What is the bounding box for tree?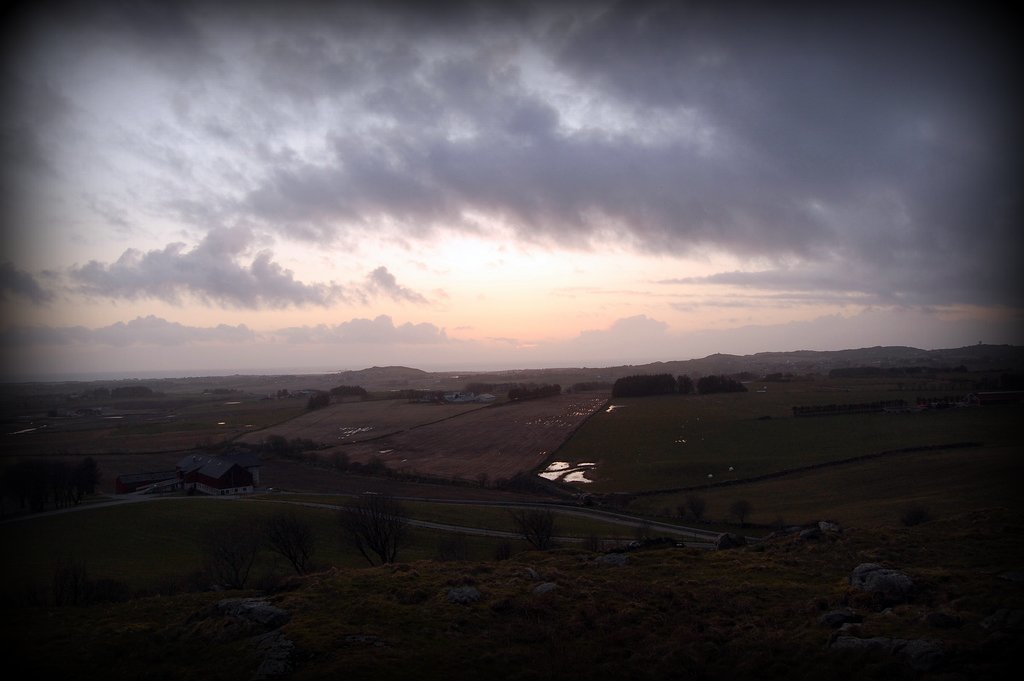
(left=699, top=374, right=751, bottom=402).
